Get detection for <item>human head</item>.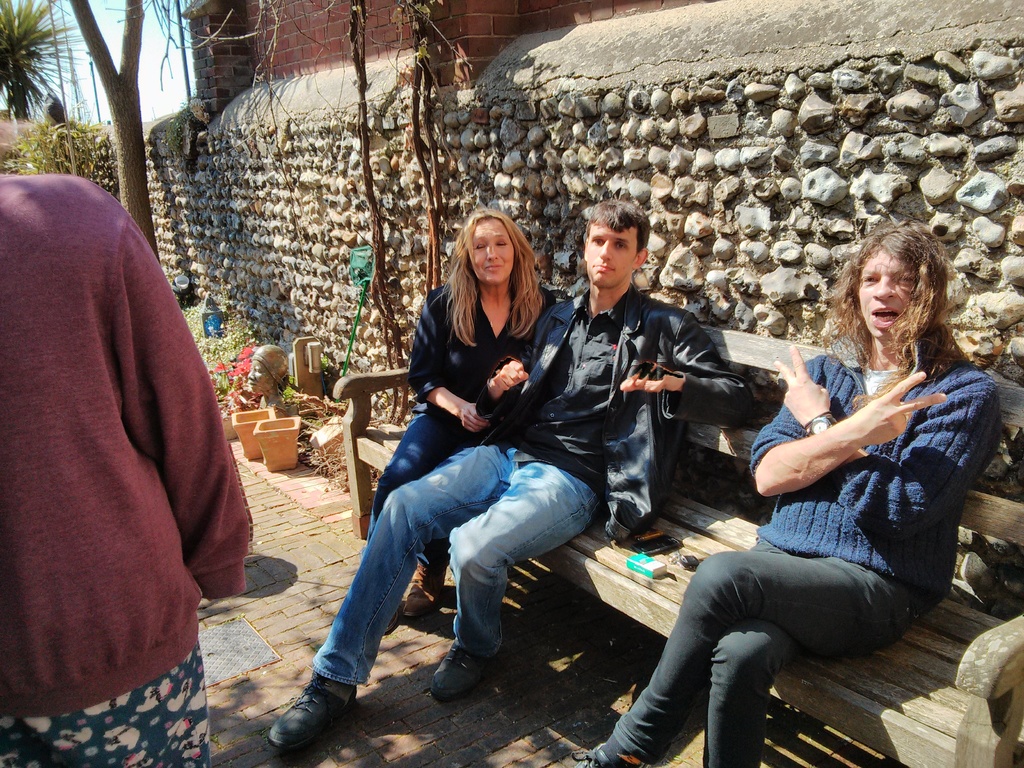
Detection: region(582, 198, 652, 291).
